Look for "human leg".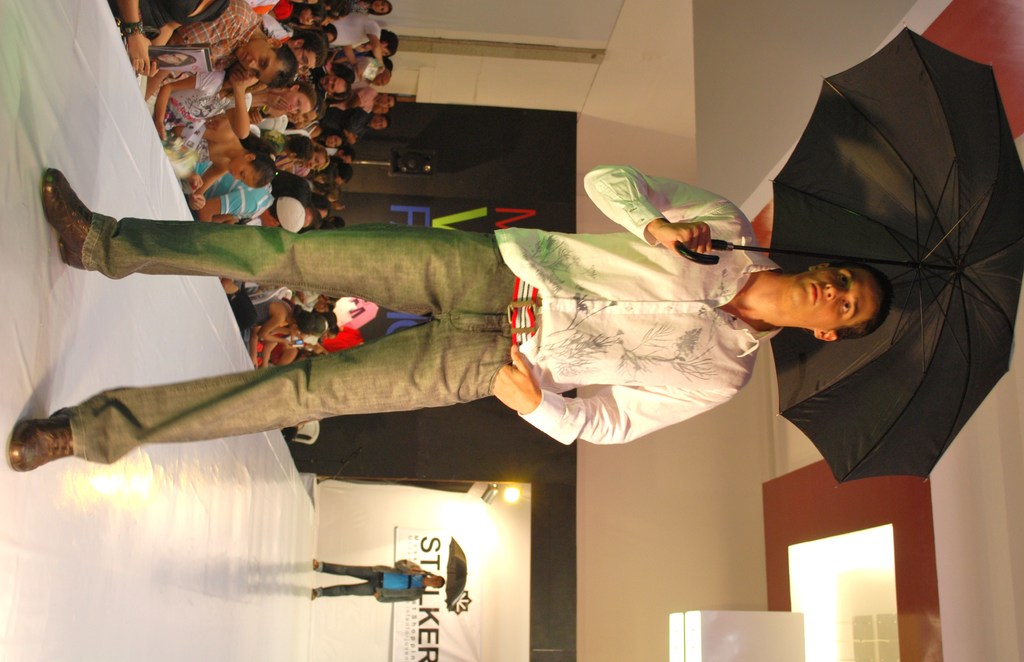
Found: x1=311, y1=558, x2=380, y2=577.
